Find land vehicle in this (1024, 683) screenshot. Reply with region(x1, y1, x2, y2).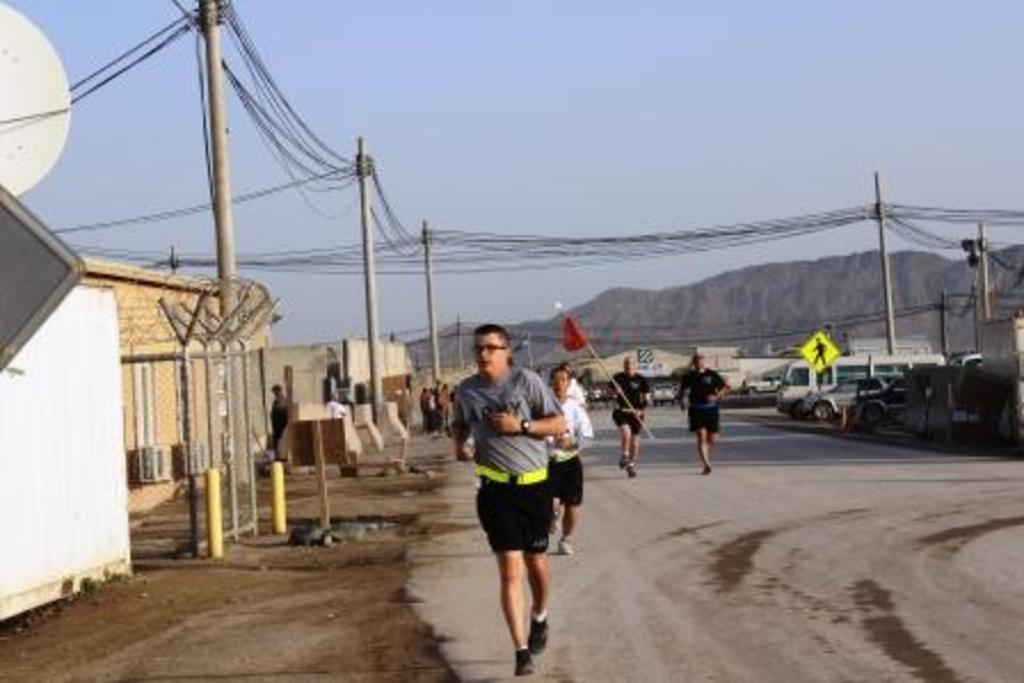
region(859, 377, 914, 418).
